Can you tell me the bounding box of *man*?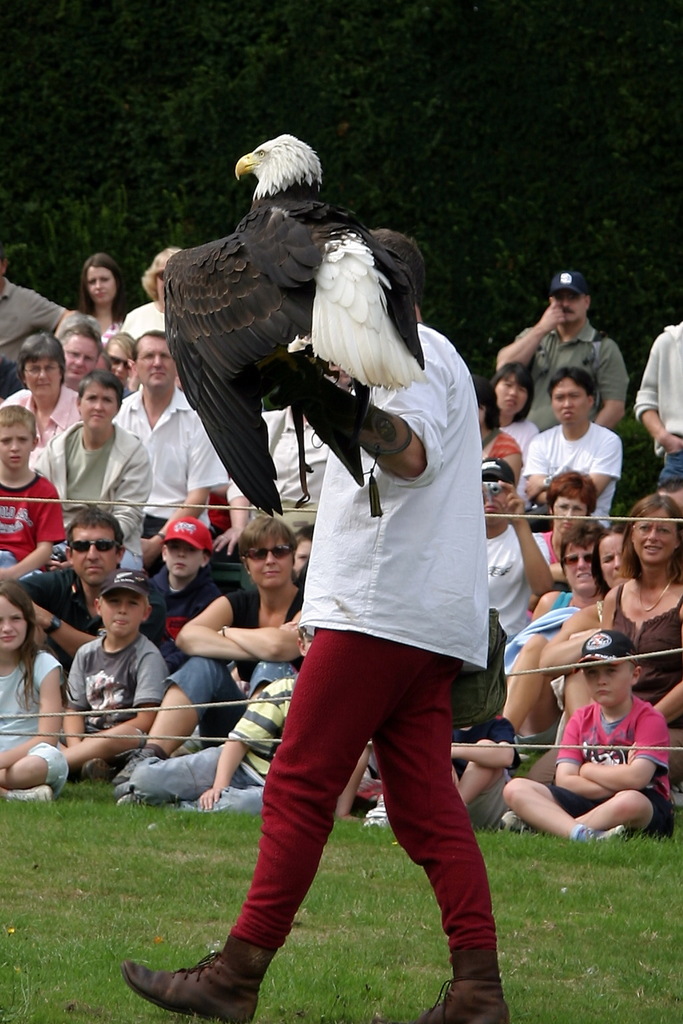
20:506:134:681.
